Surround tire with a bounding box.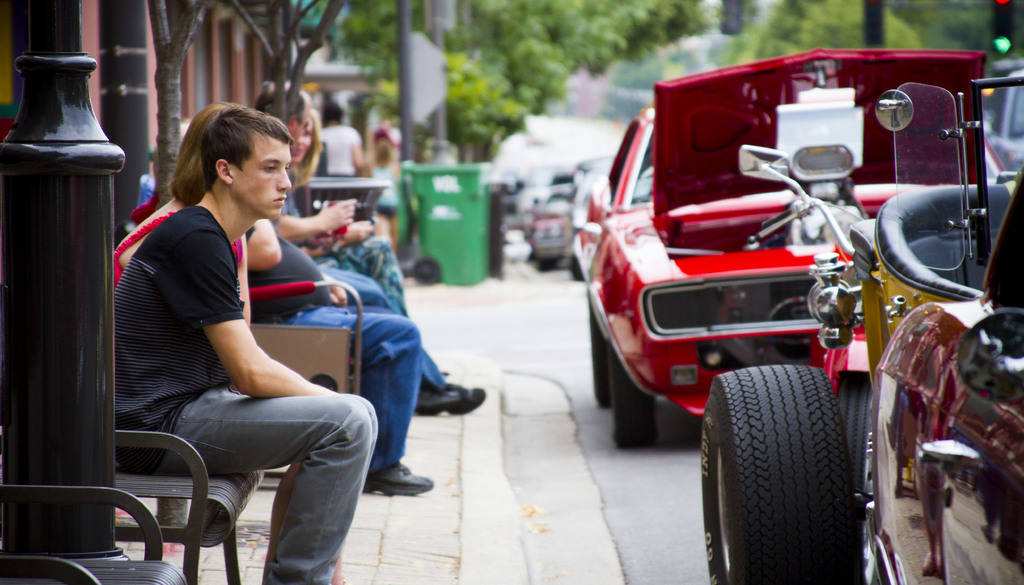
detection(570, 257, 583, 280).
